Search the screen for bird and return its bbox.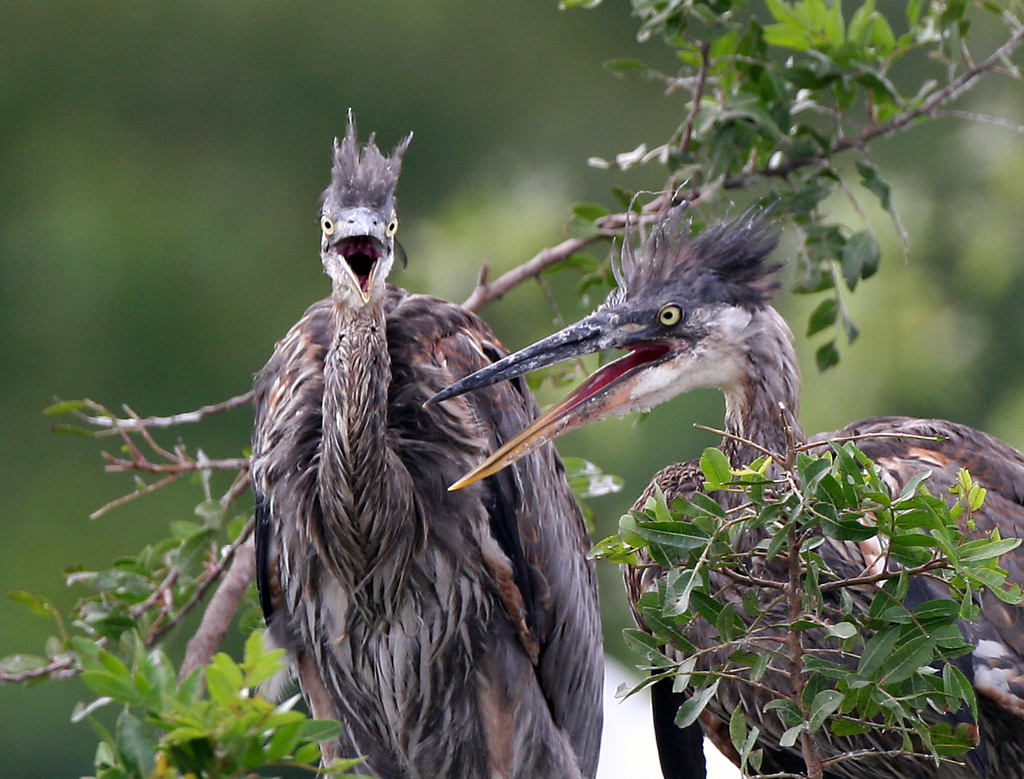
Found: box=[172, 112, 613, 778].
